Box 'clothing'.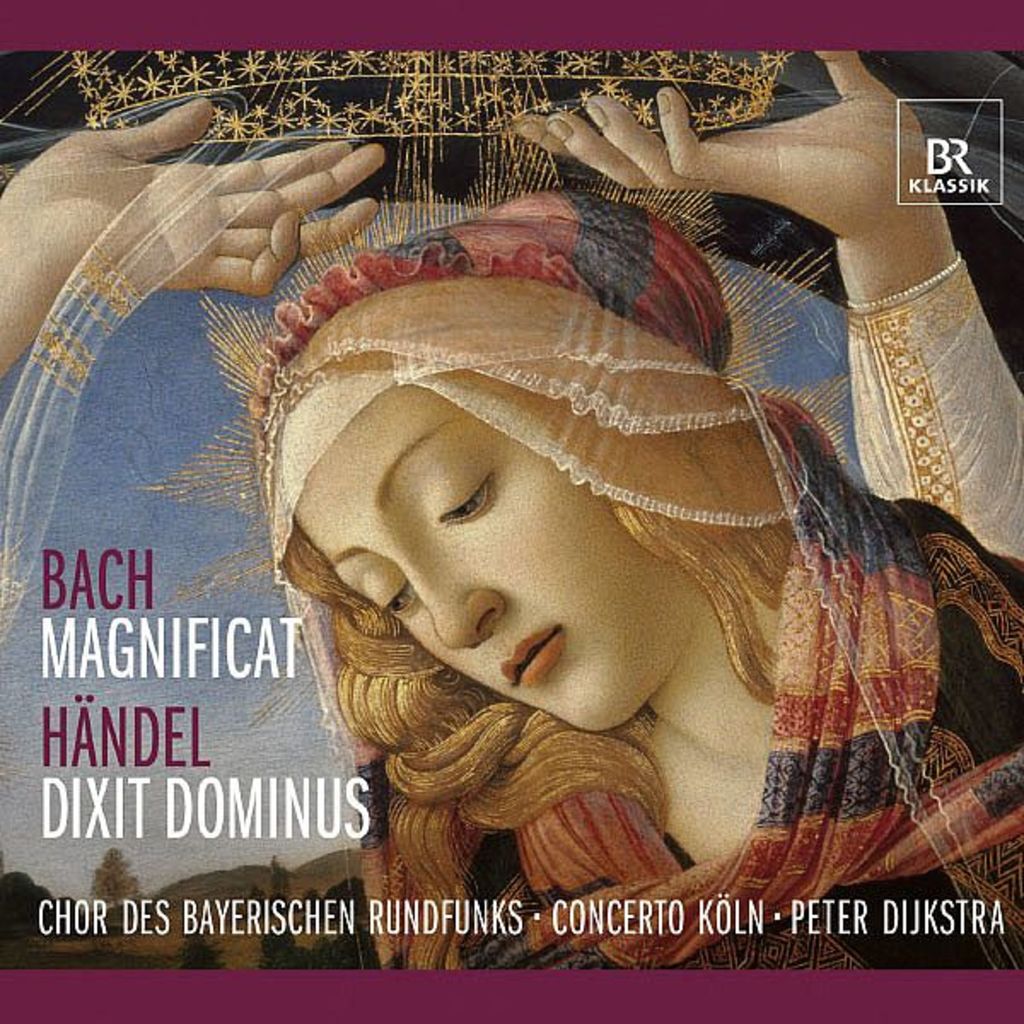
crop(145, 171, 976, 913).
